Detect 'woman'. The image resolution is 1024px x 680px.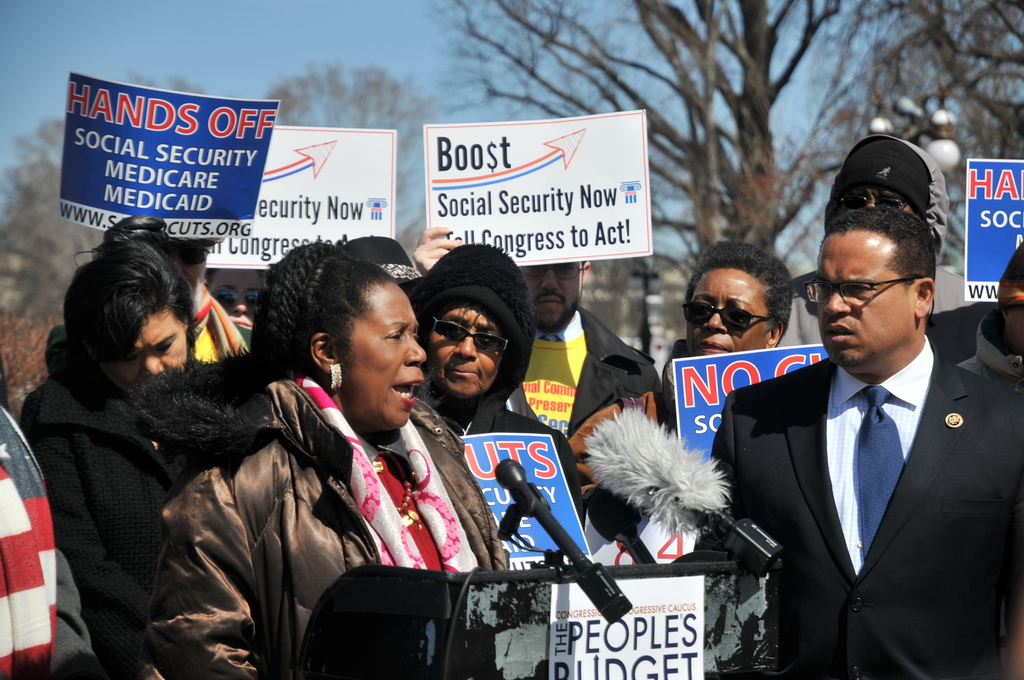
left=568, top=238, right=796, bottom=571.
